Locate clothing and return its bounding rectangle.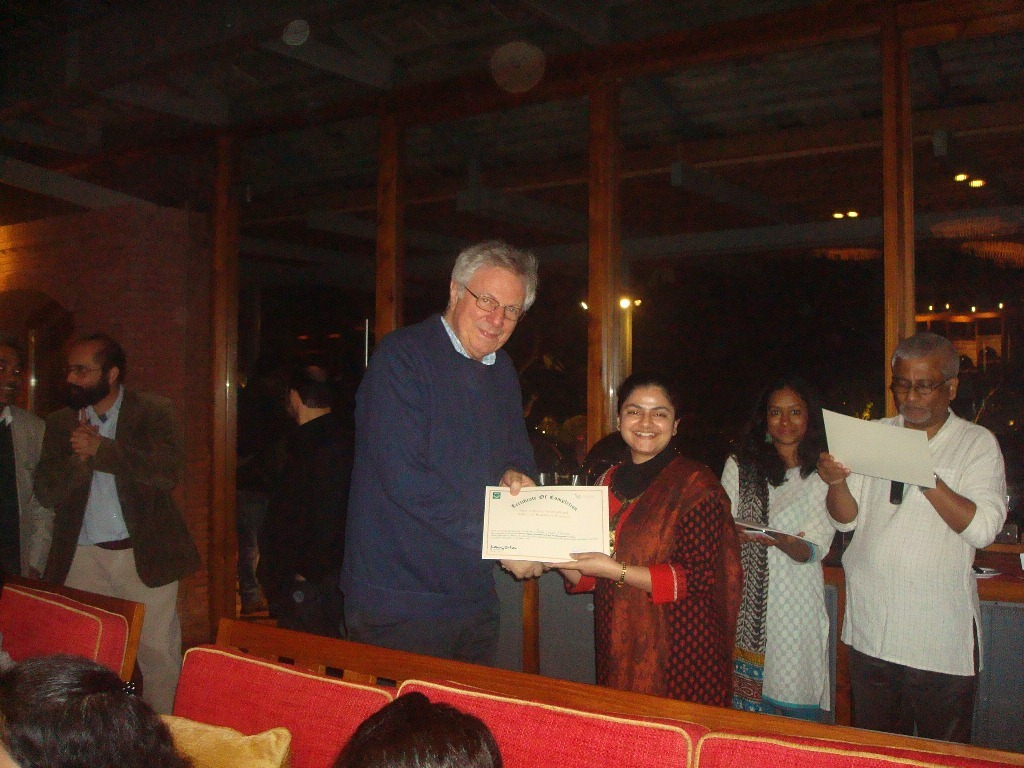
336 302 581 683.
